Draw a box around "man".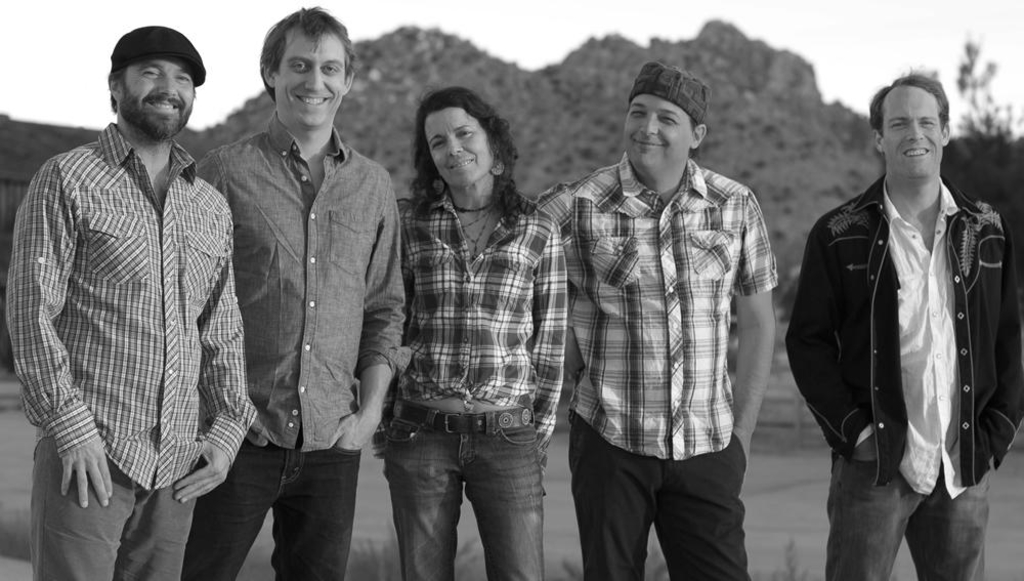
x1=778 y1=74 x2=1022 y2=580.
